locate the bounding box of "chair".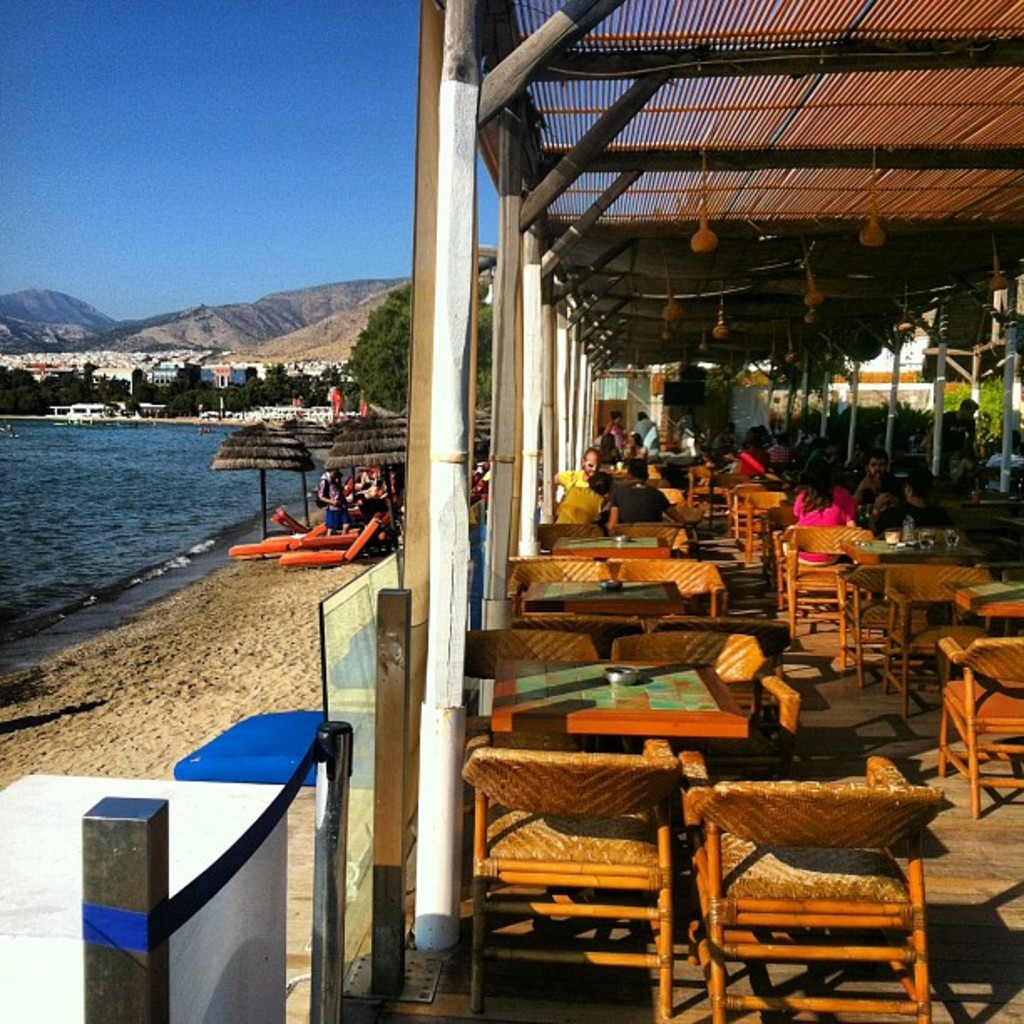
Bounding box: 832 556 954 674.
